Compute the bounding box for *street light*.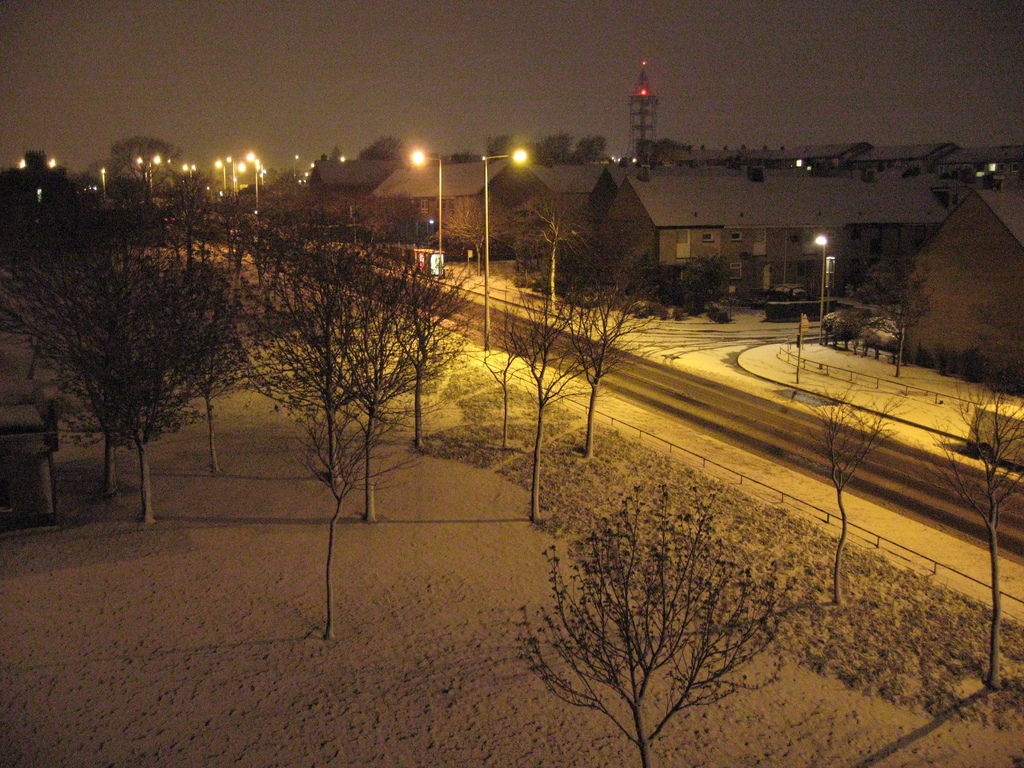
crop(481, 149, 532, 355).
